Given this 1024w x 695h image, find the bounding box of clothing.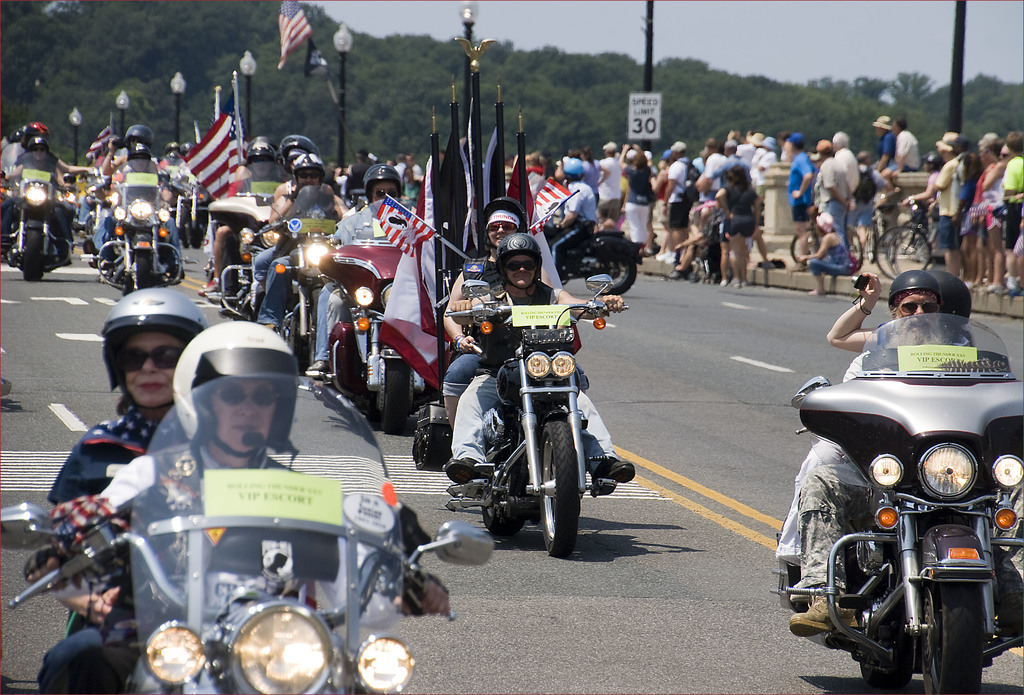
<region>314, 283, 336, 362</region>.
